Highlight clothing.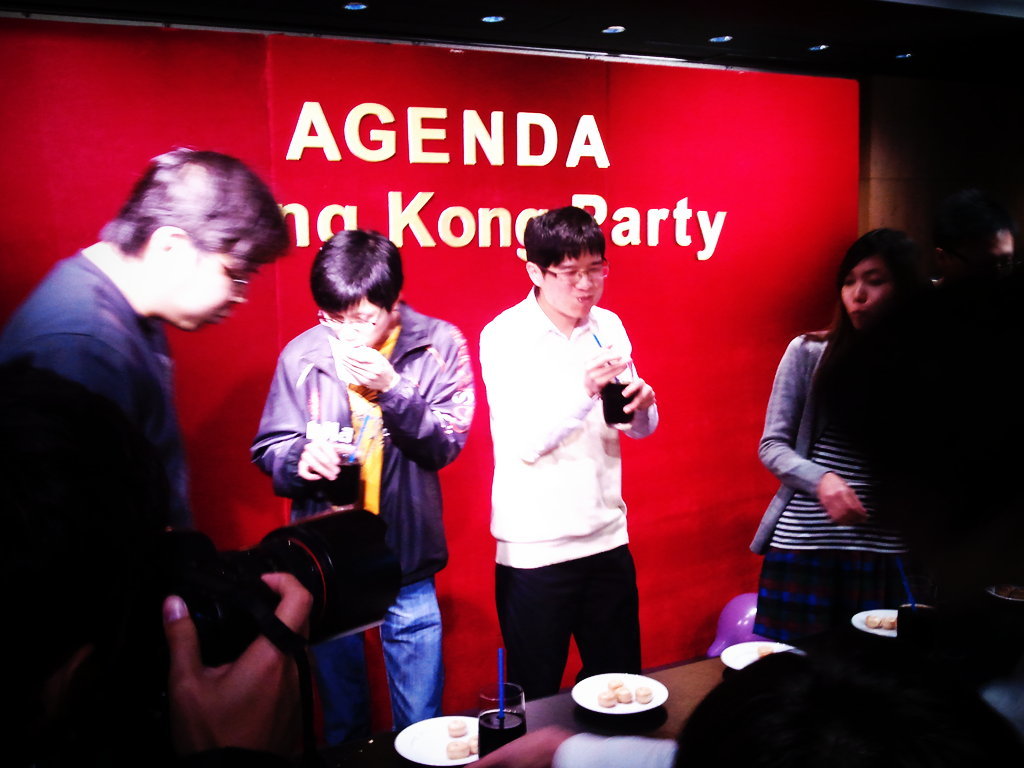
Highlighted region: bbox(474, 256, 657, 687).
